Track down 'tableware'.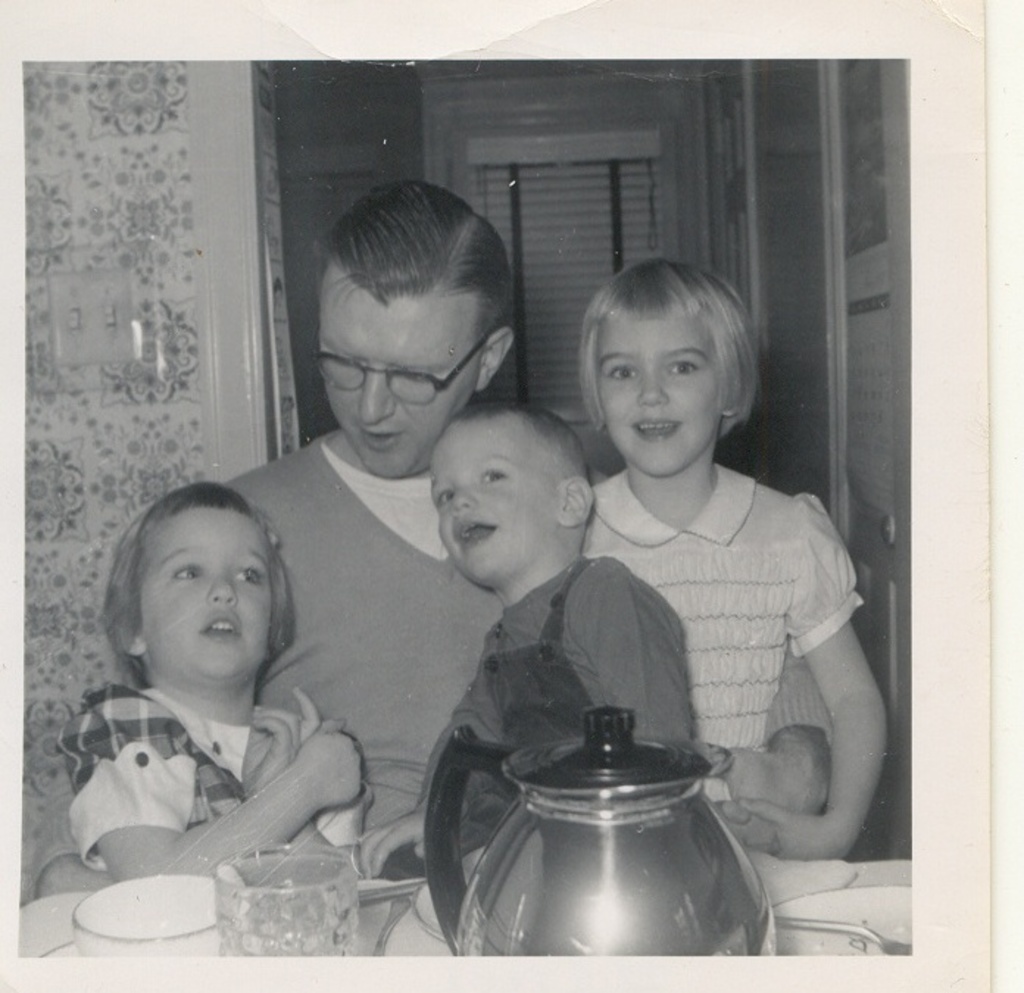
Tracked to {"left": 778, "top": 911, "right": 912, "bottom": 958}.
